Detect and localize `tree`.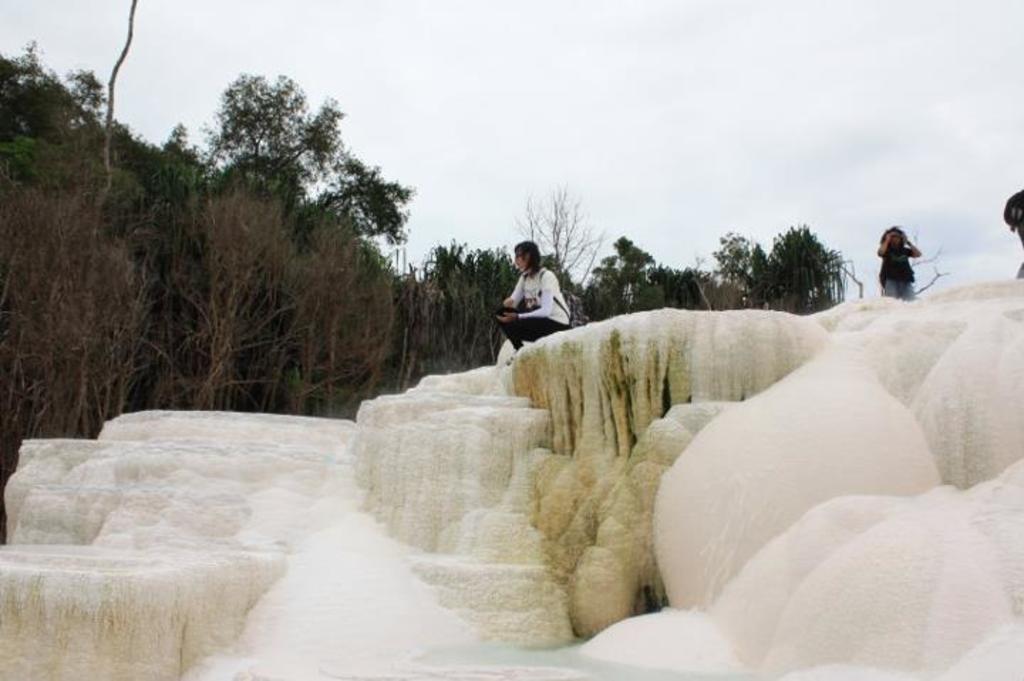
Localized at 408:226:550:388.
